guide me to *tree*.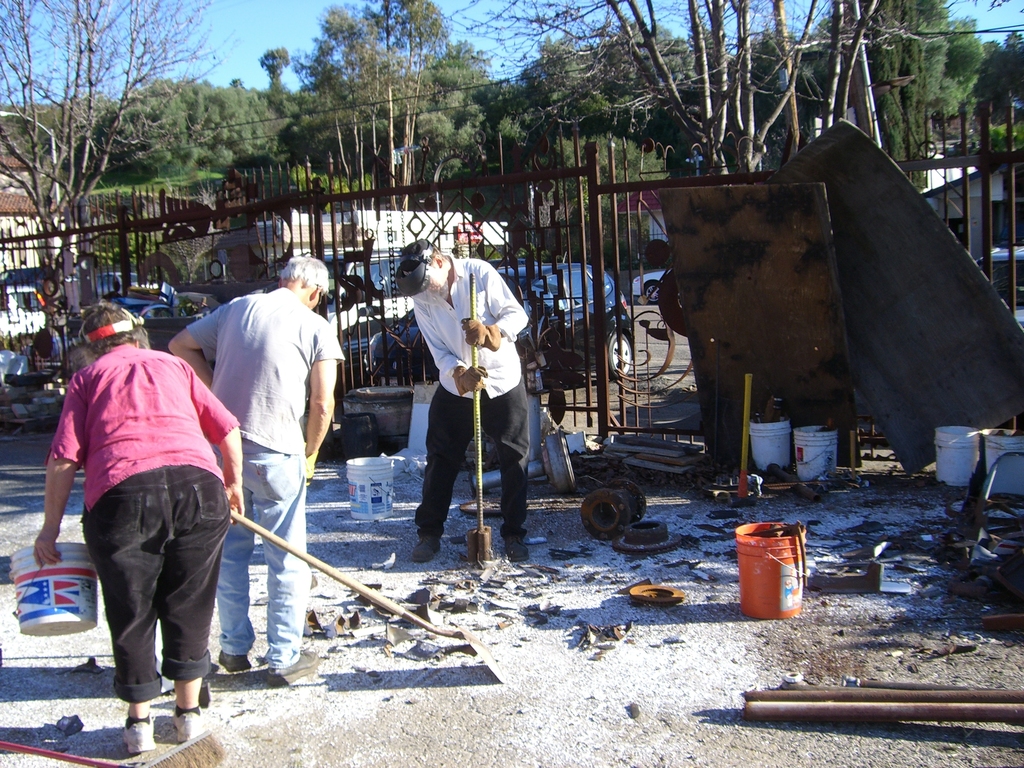
Guidance: (598, 20, 701, 102).
